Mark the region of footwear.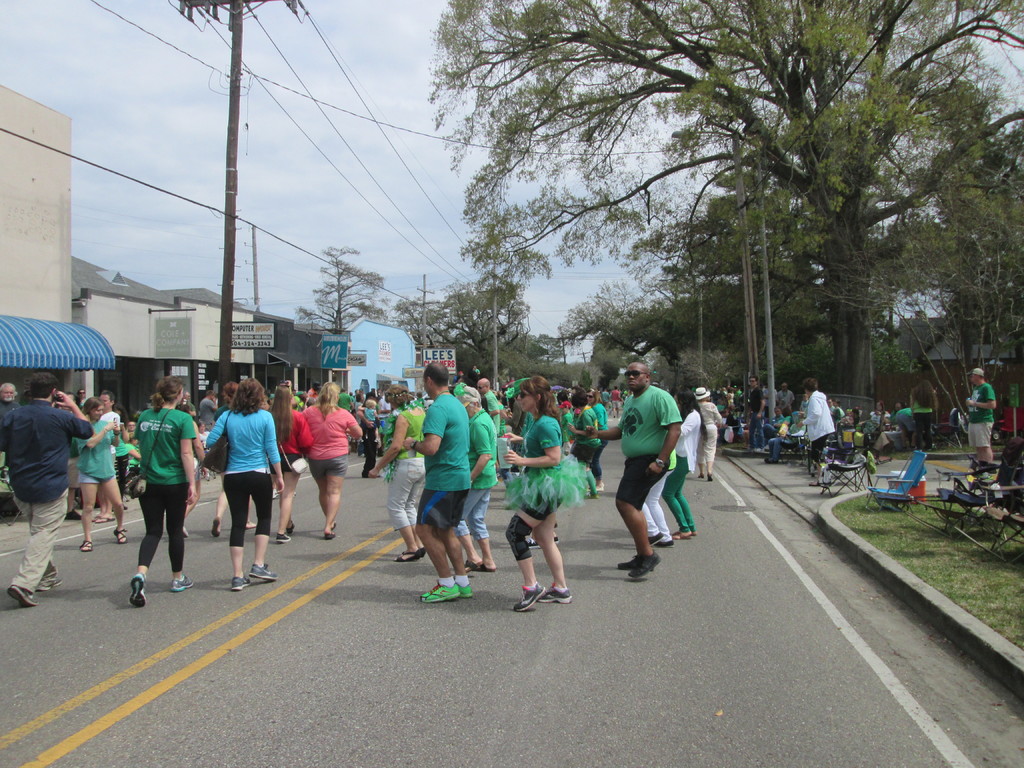
Region: 456,582,473,595.
